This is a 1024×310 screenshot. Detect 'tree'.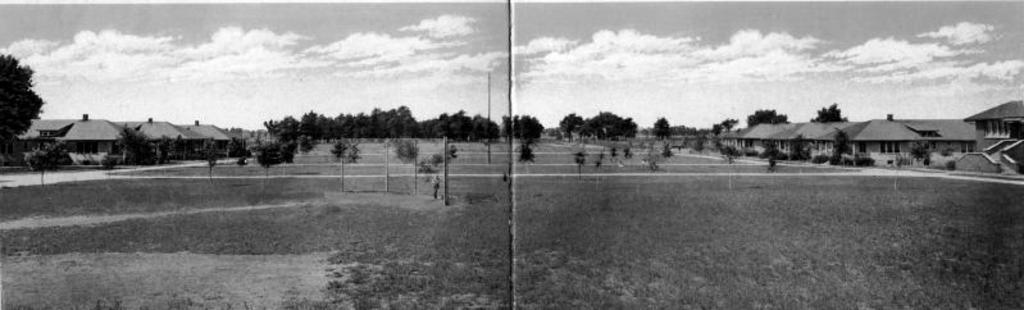
122/124/165/168.
